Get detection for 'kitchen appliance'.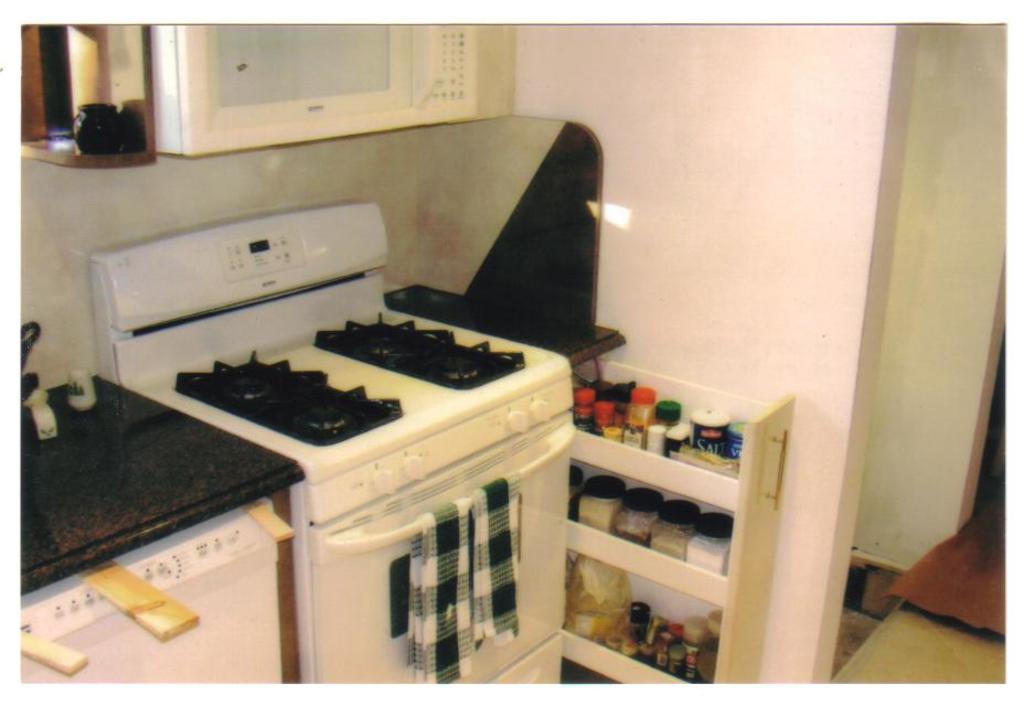
Detection: detection(680, 622, 700, 668).
